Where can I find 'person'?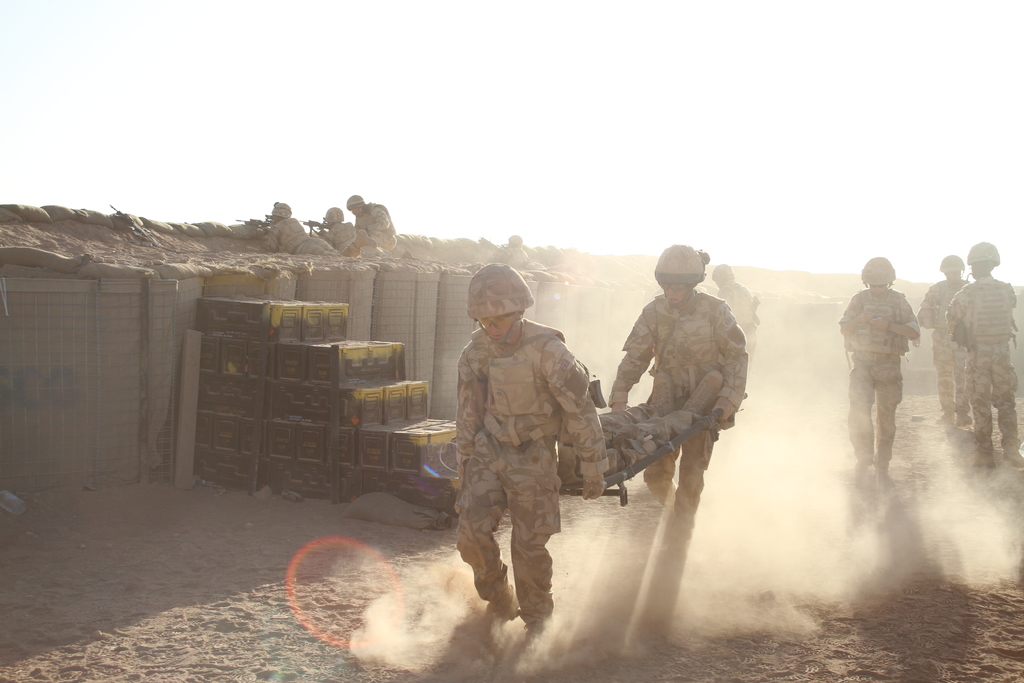
You can find it at (left=944, top=244, right=1018, bottom=472).
